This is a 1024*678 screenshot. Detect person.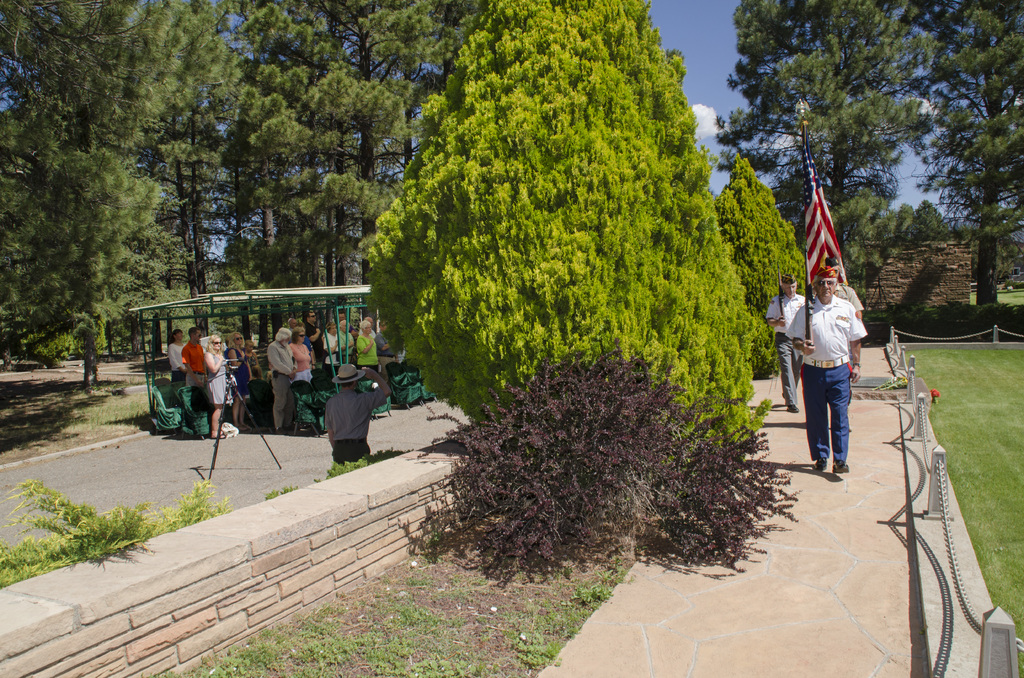
824, 255, 862, 432.
